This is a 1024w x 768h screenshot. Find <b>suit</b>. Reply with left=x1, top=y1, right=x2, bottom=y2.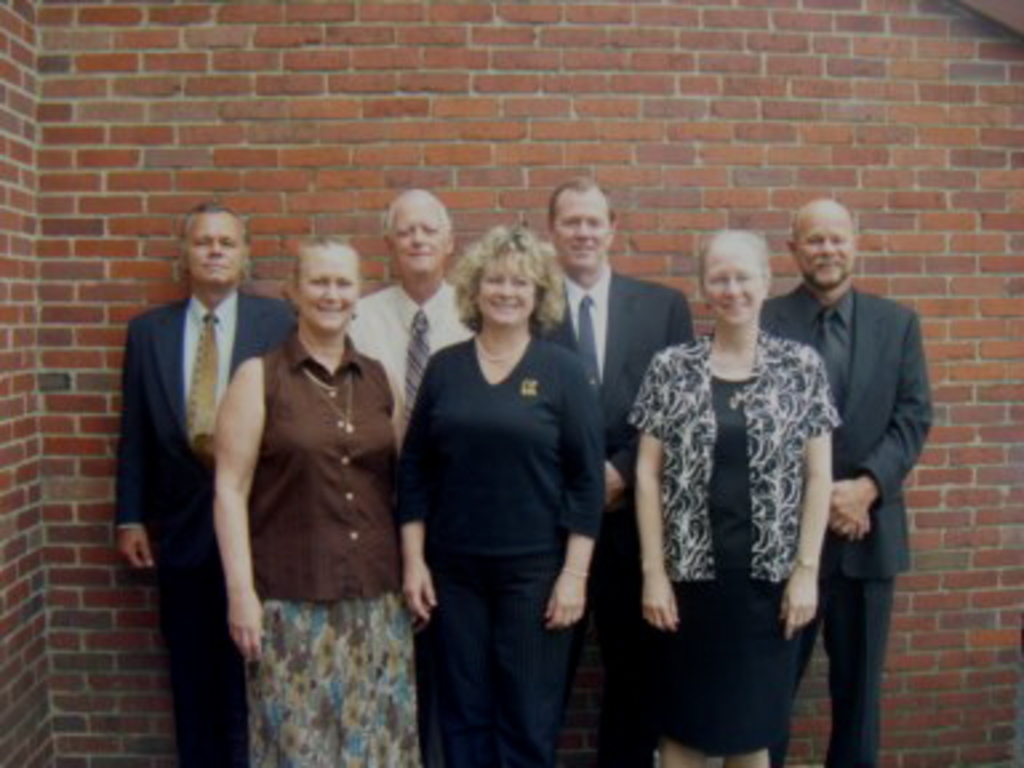
left=779, top=221, right=936, bottom=752.
